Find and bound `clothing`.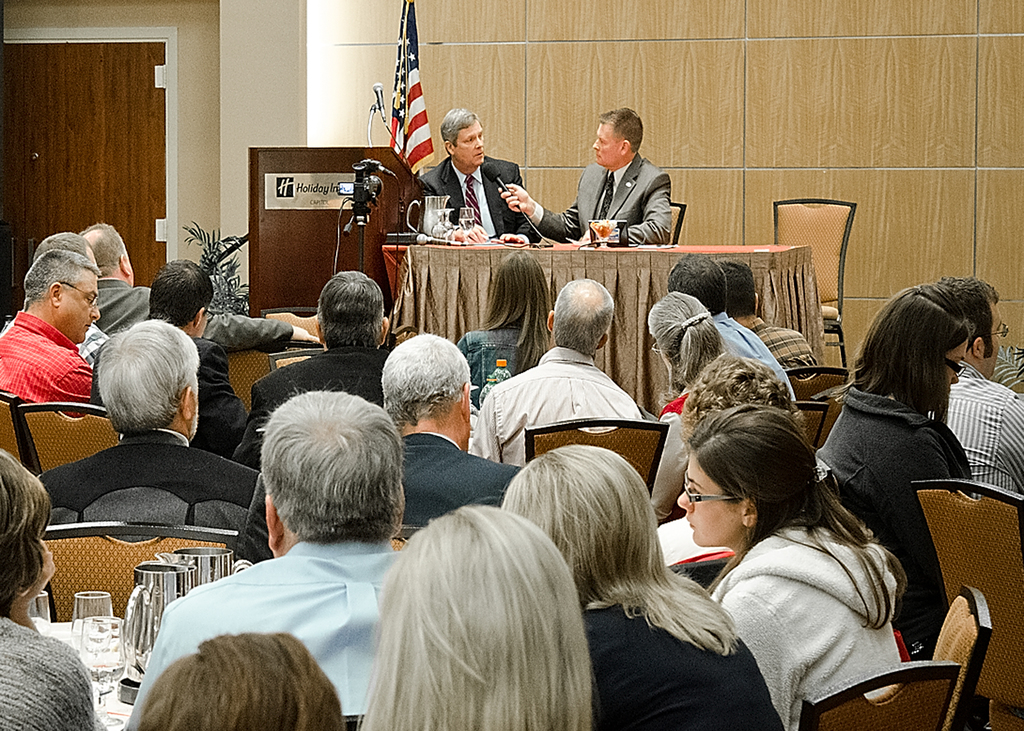
Bound: crop(230, 343, 389, 463).
